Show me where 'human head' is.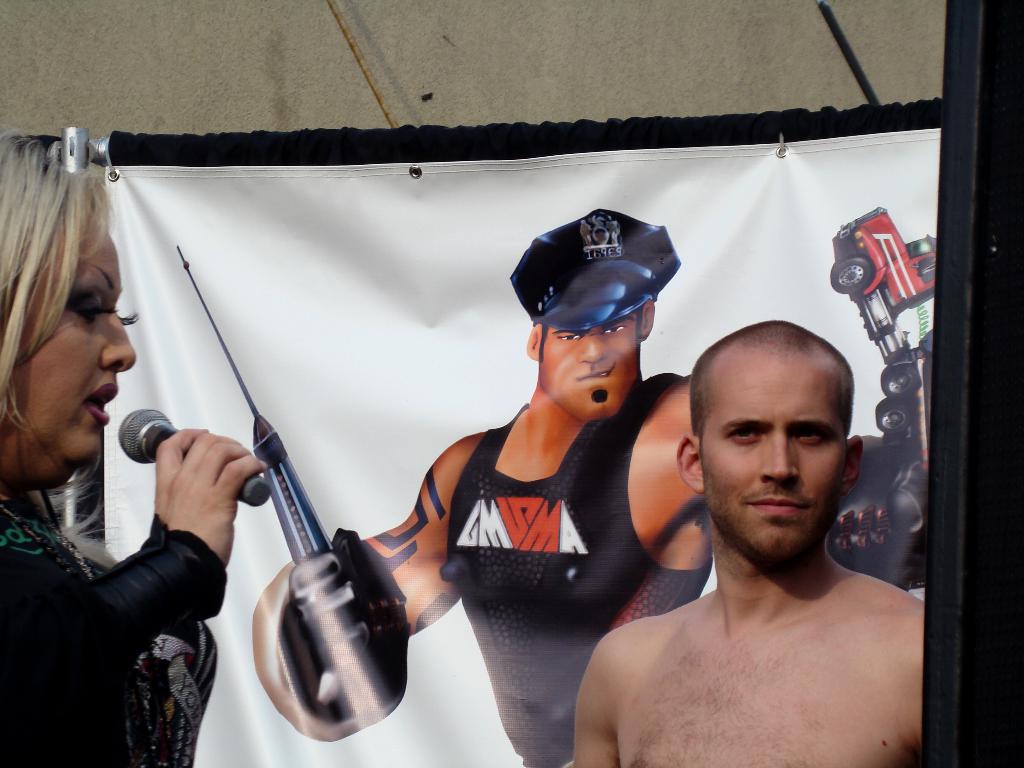
'human head' is at x1=0, y1=135, x2=134, y2=495.
